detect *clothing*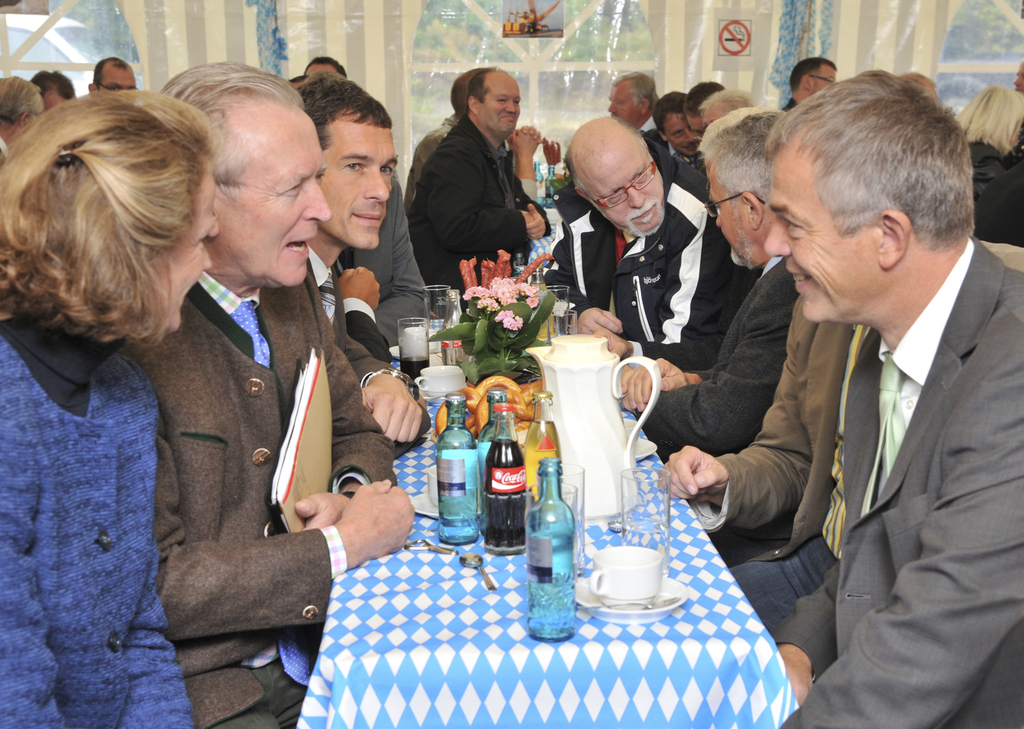
box(963, 138, 1000, 203)
